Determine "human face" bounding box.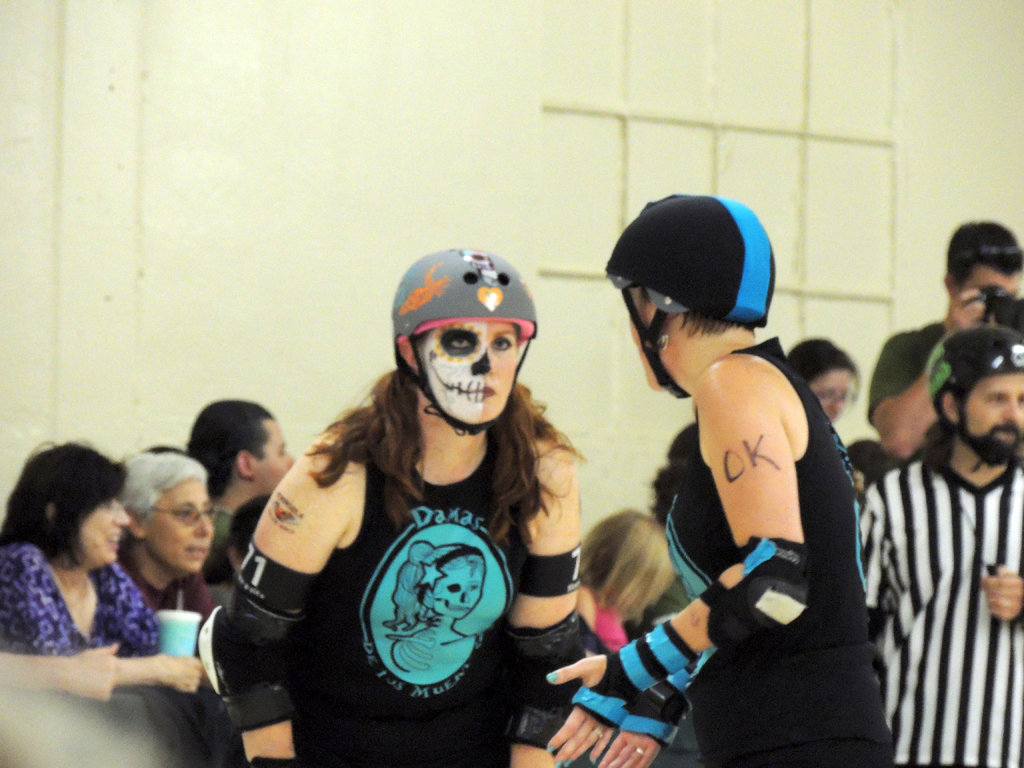
Determined: <box>963,373,1023,451</box>.
